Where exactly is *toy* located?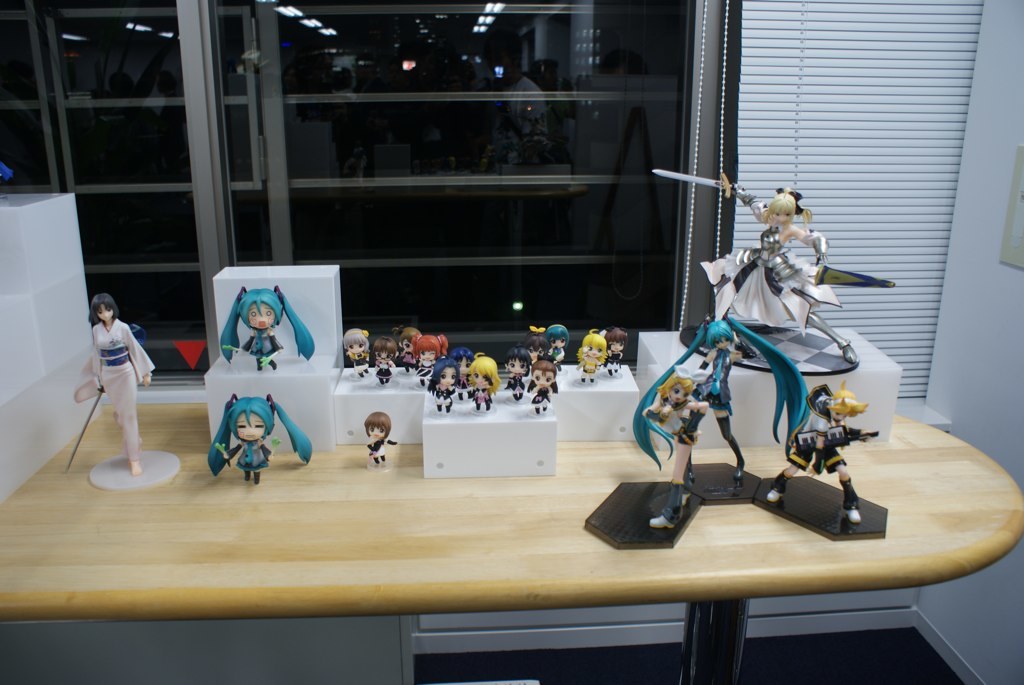
Its bounding box is 213,294,308,383.
